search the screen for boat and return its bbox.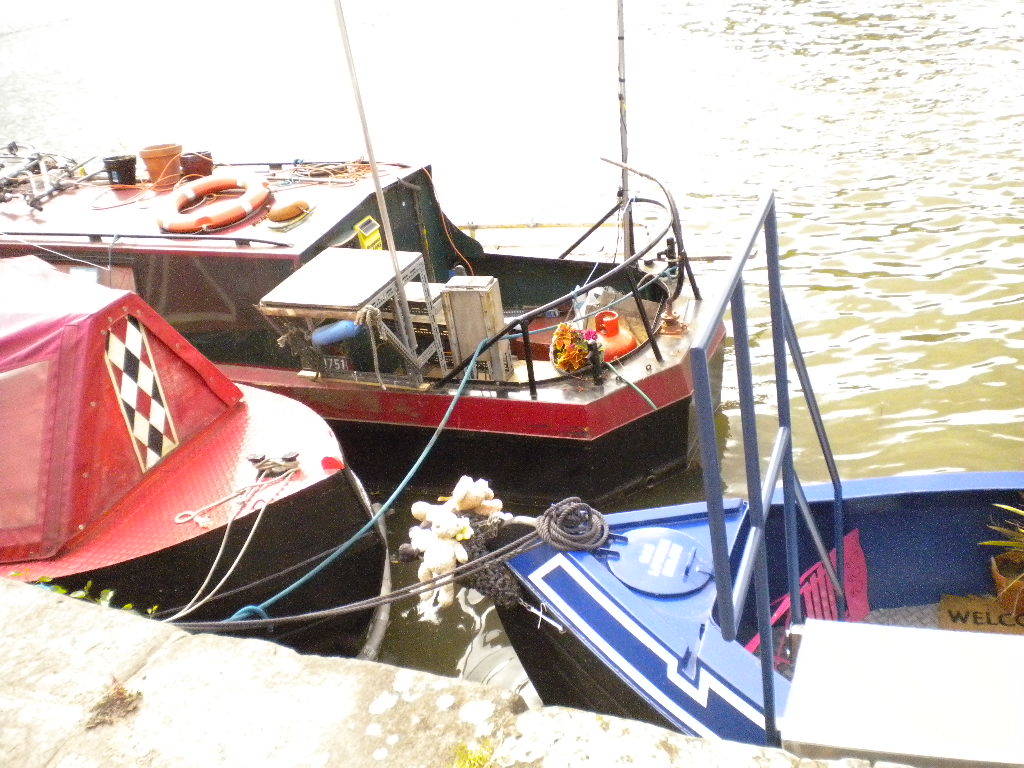
Found: (0, 249, 393, 657).
